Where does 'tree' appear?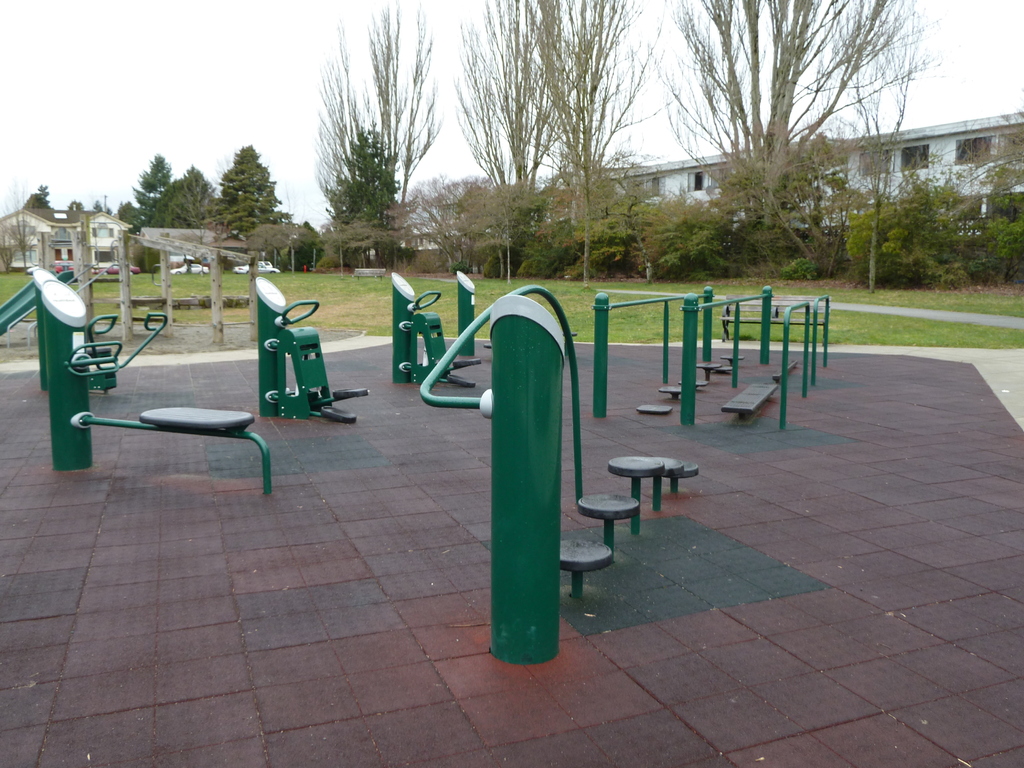
Appears at bbox(643, 0, 954, 254).
